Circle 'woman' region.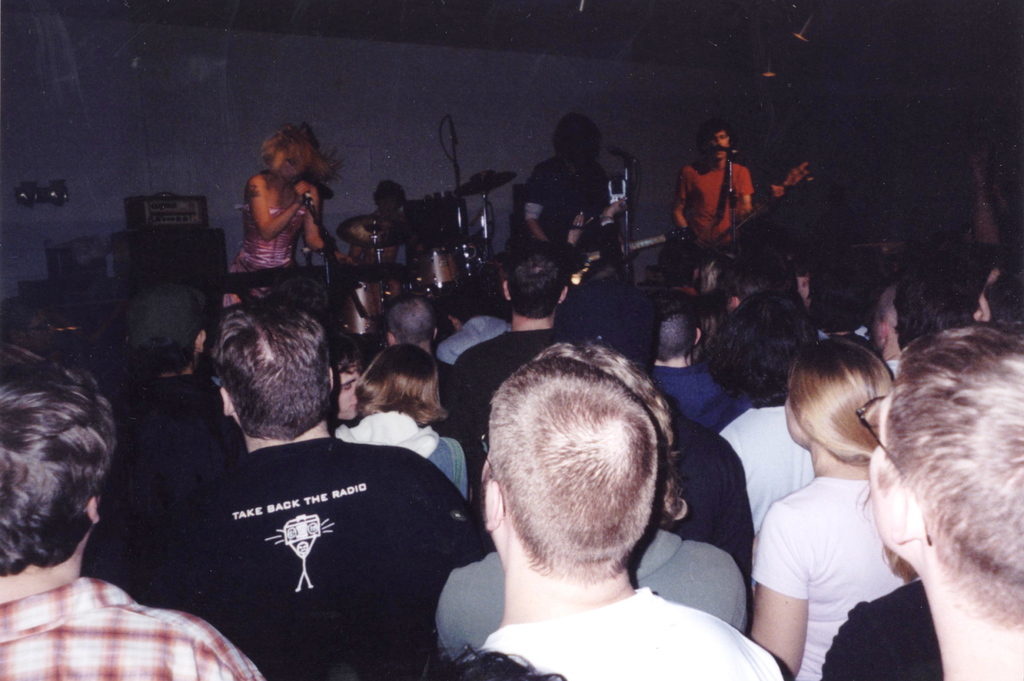
Region: Rect(332, 345, 468, 498).
